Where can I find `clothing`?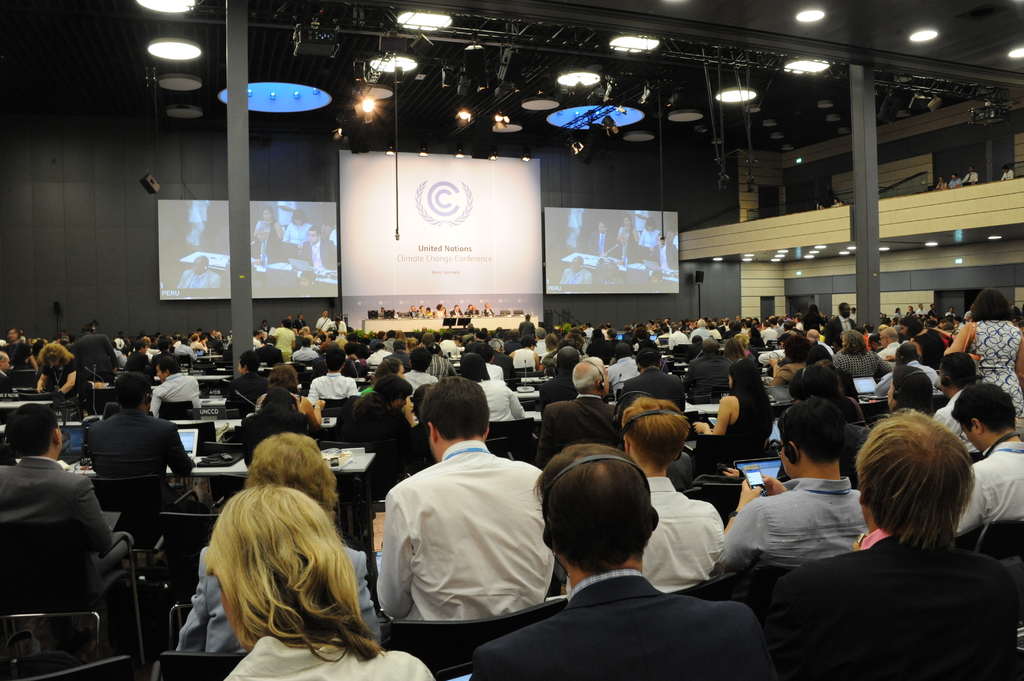
You can find it at <bbox>343, 342, 368, 357</bbox>.
